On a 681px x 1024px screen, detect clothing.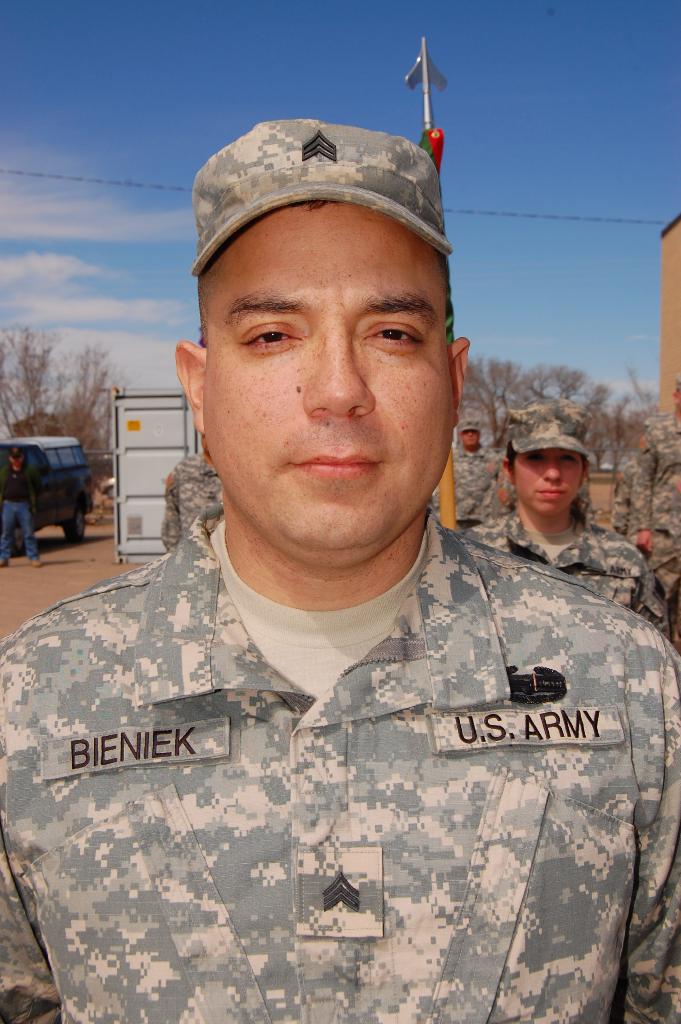
(x1=473, y1=509, x2=668, y2=639).
